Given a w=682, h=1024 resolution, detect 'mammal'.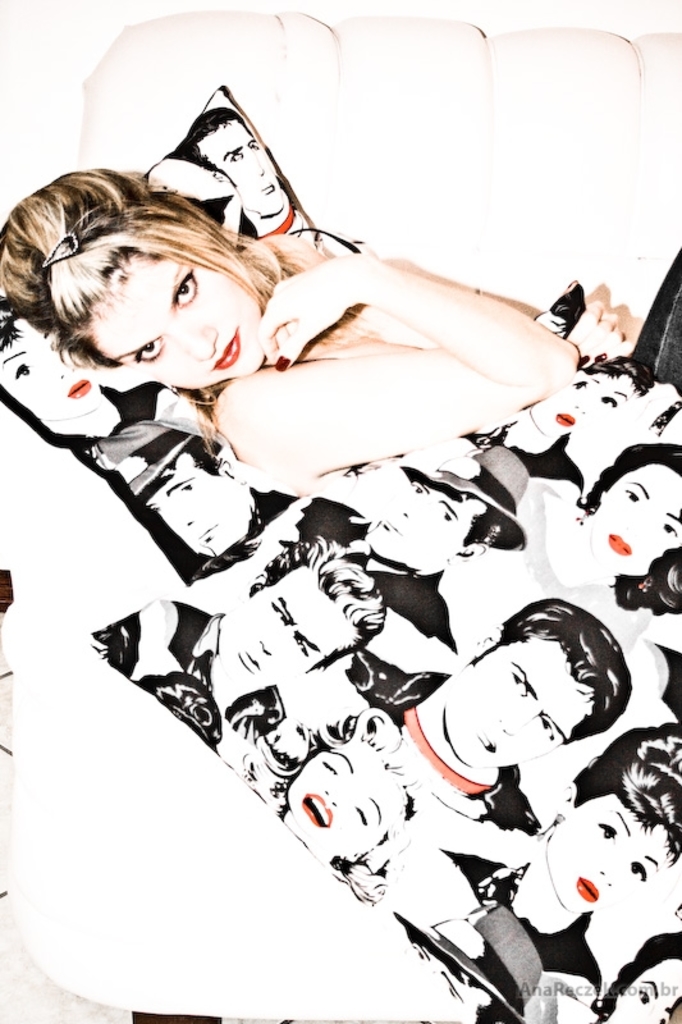
Rect(243, 700, 418, 914).
